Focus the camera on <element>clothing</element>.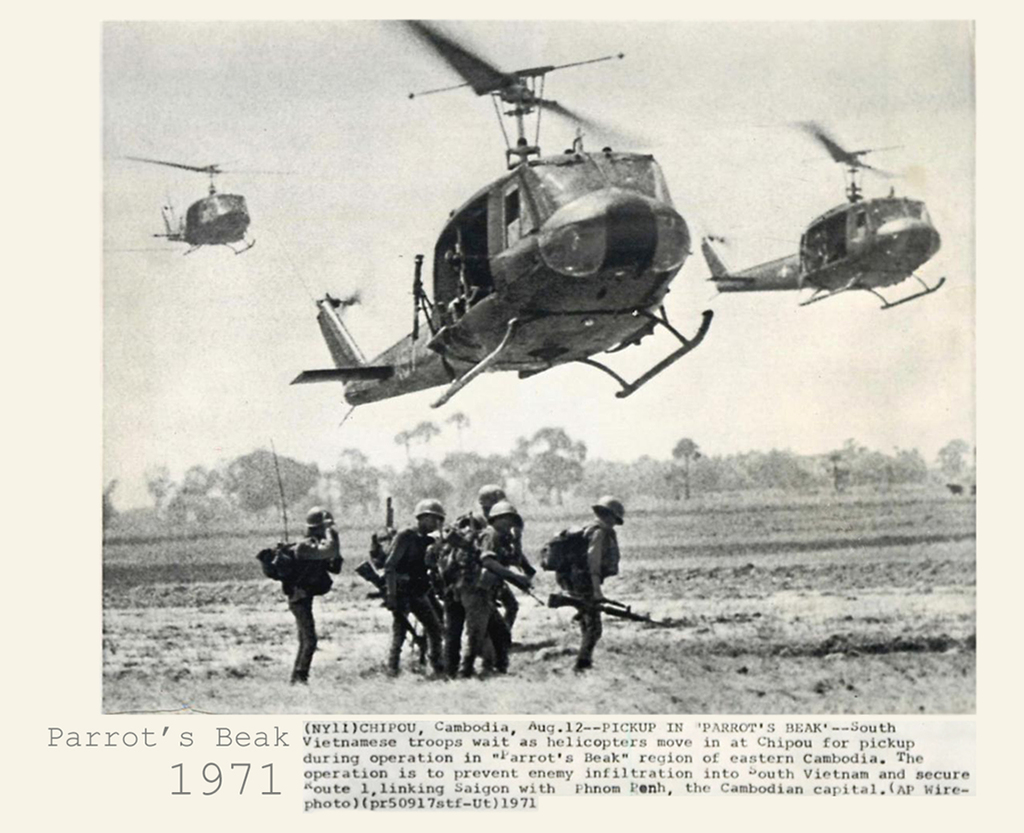
Focus region: {"left": 445, "top": 524, "right": 510, "bottom": 690}.
